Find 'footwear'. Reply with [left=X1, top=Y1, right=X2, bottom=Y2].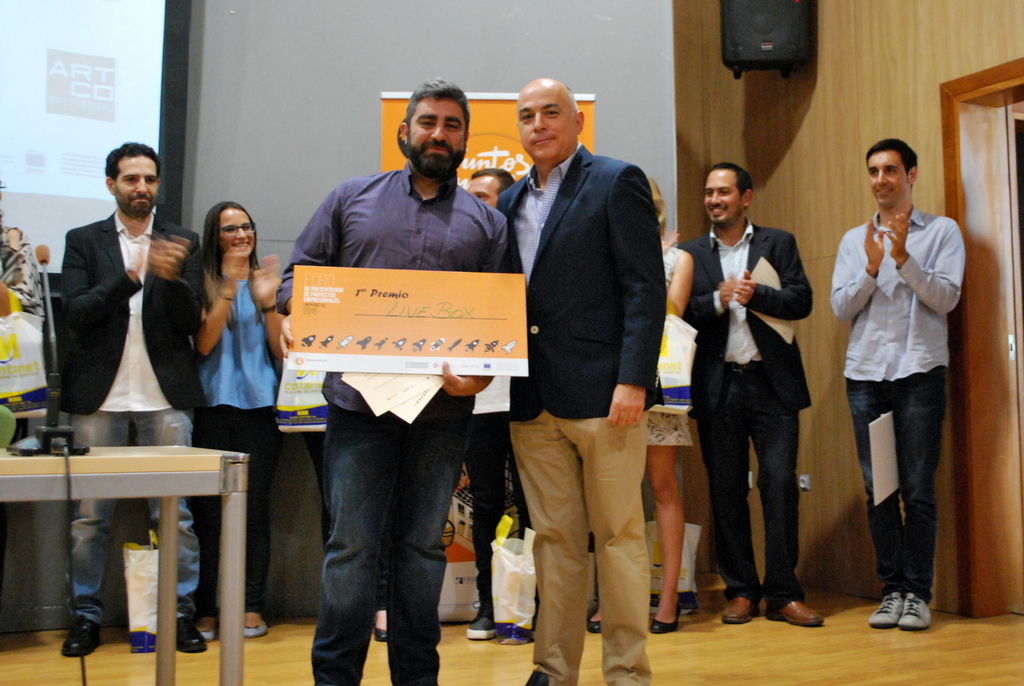
[left=58, top=616, right=102, bottom=657].
